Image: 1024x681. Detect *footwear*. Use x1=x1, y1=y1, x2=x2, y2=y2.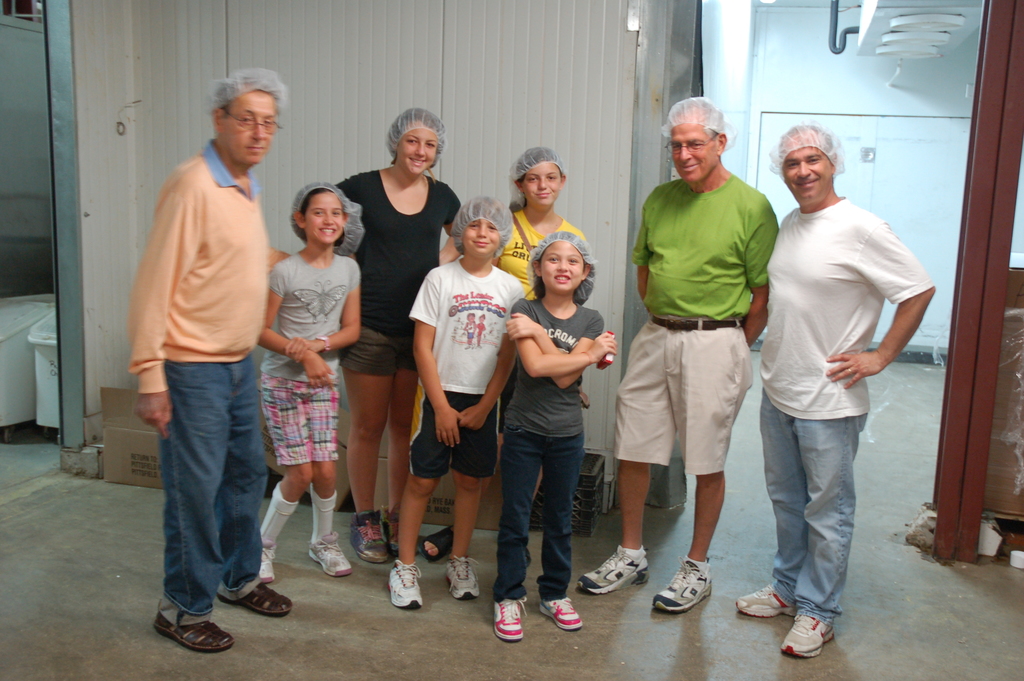
x1=536, y1=589, x2=588, y2=634.
